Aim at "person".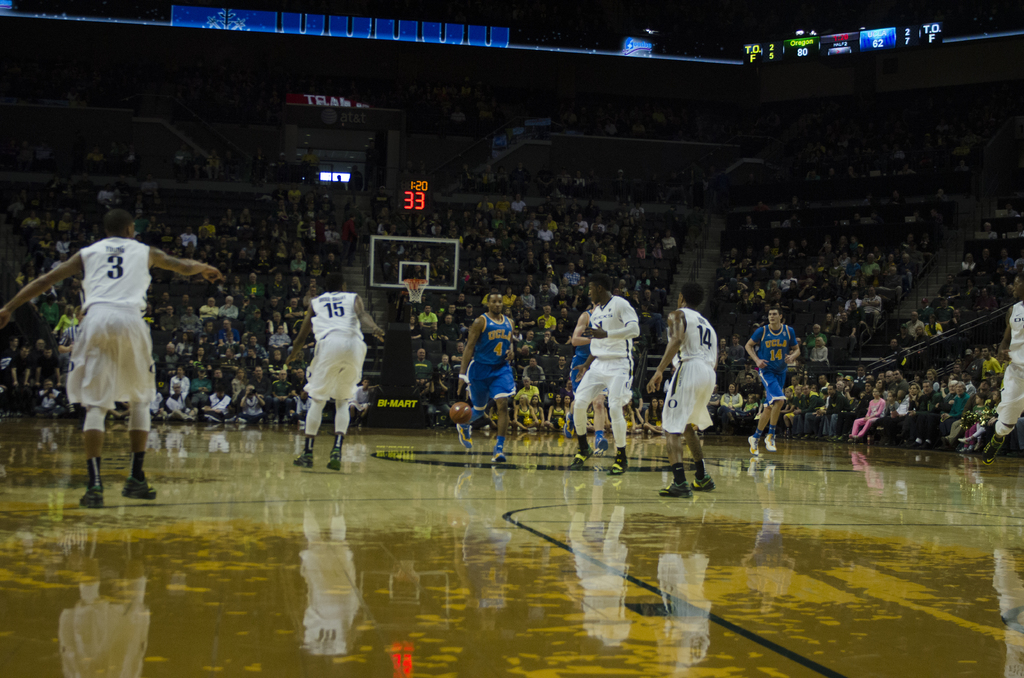
Aimed at rect(291, 273, 305, 296).
